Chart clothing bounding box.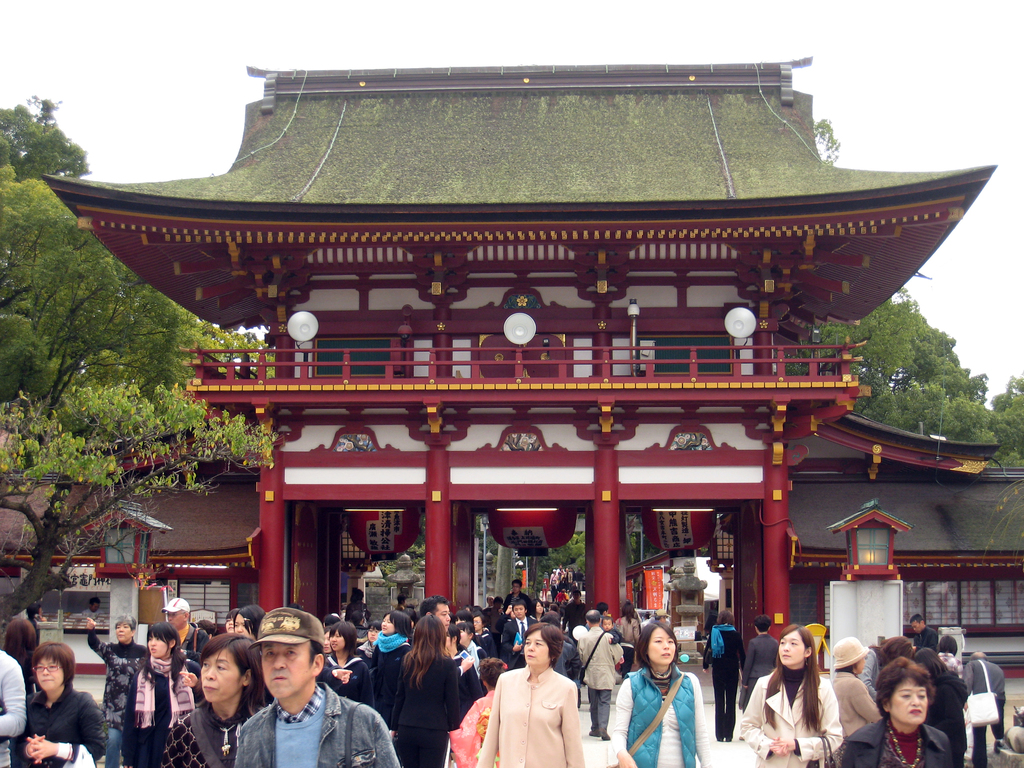
Charted: region(234, 679, 405, 767).
